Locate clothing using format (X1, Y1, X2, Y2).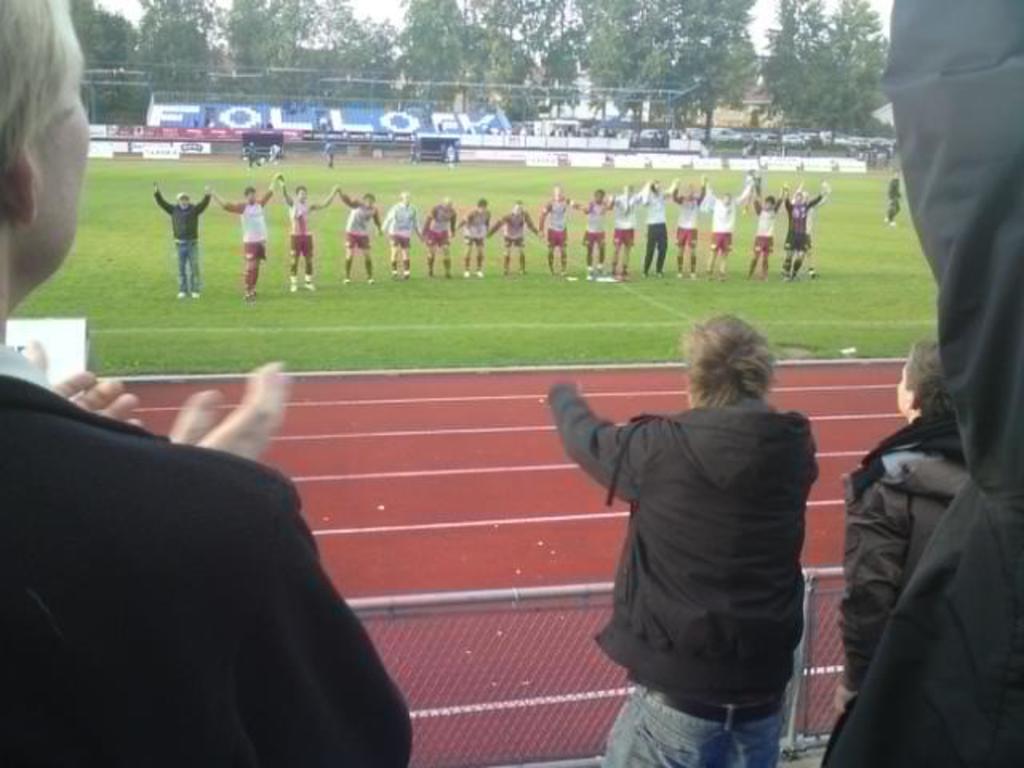
(534, 403, 808, 766).
